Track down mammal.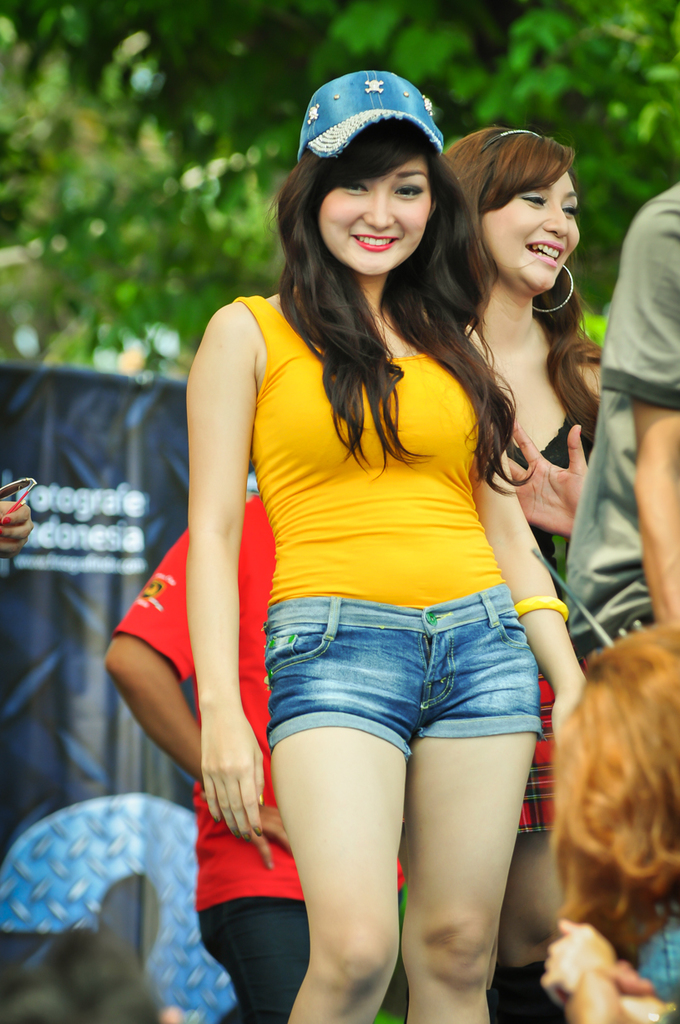
Tracked to region(104, 490, 405, 1023).
